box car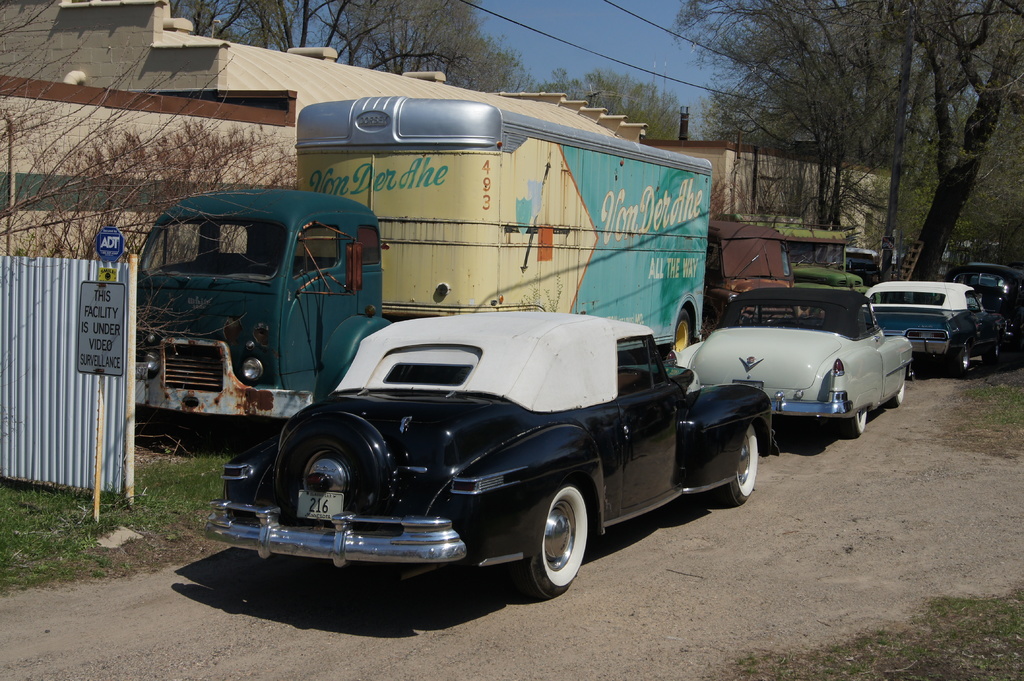
box=[948, 259, 1023, 353]
